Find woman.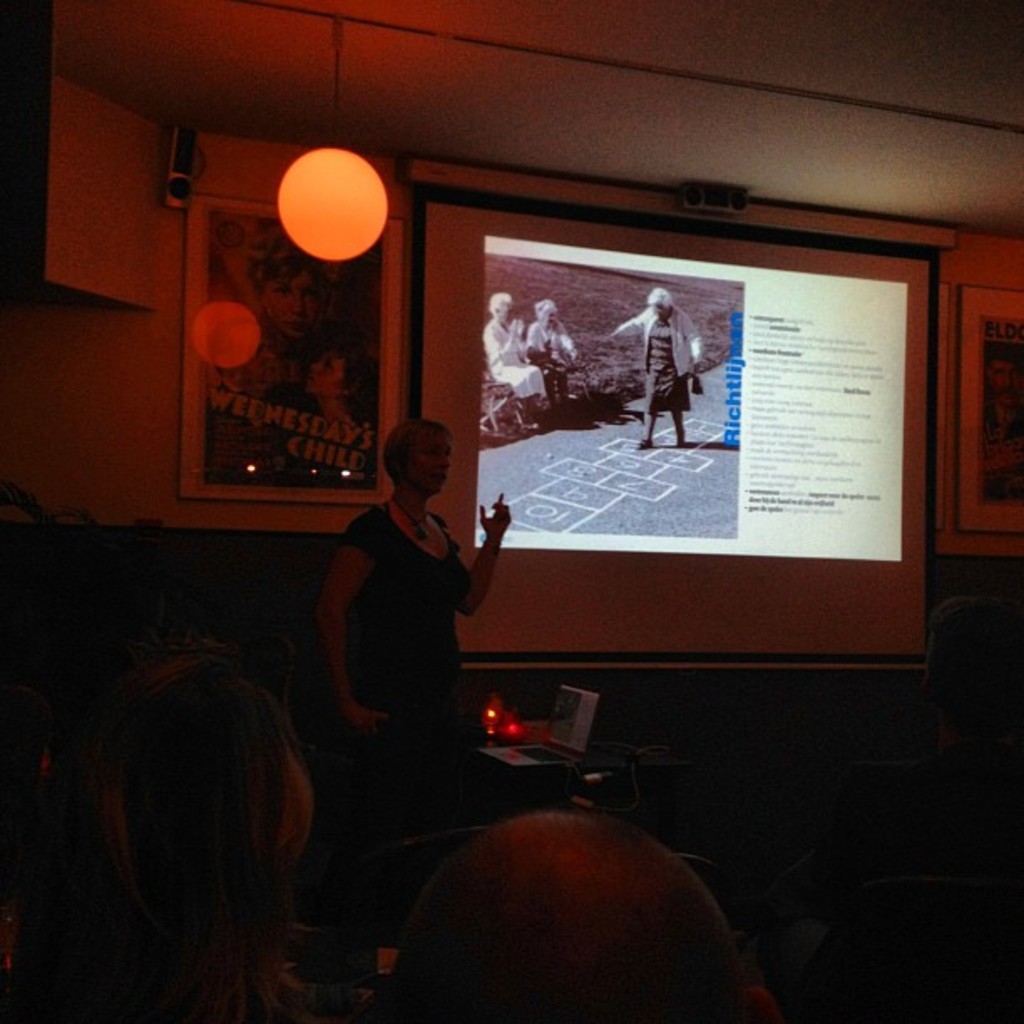
x1=617, y1=283, x2=708, y2=452.
